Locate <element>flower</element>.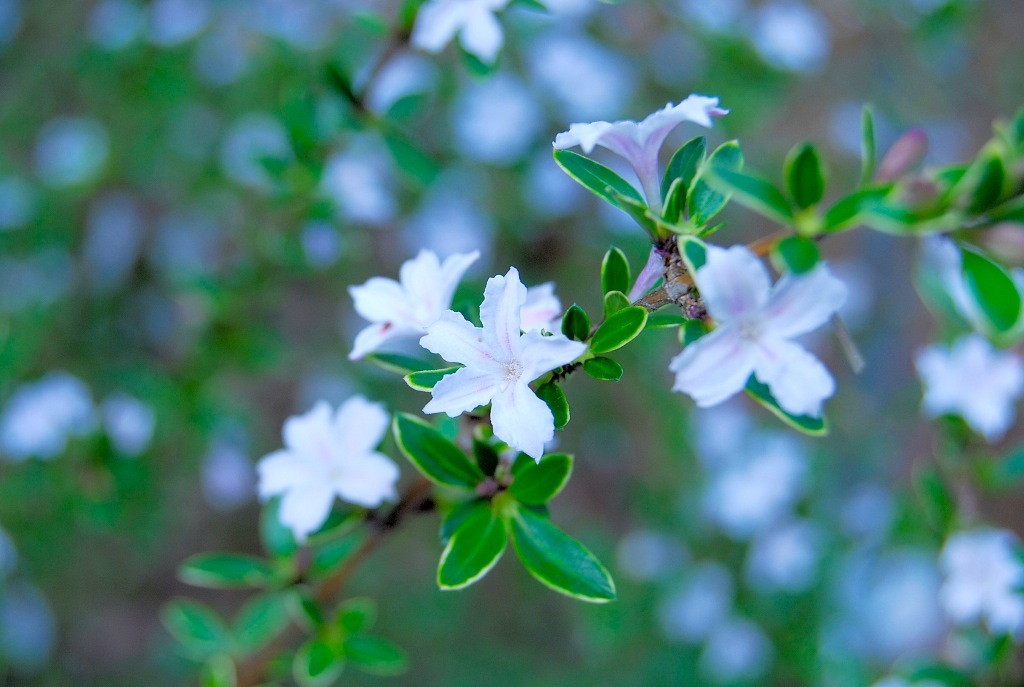
Bounding box: bbox(404, 0, 509, 64).
